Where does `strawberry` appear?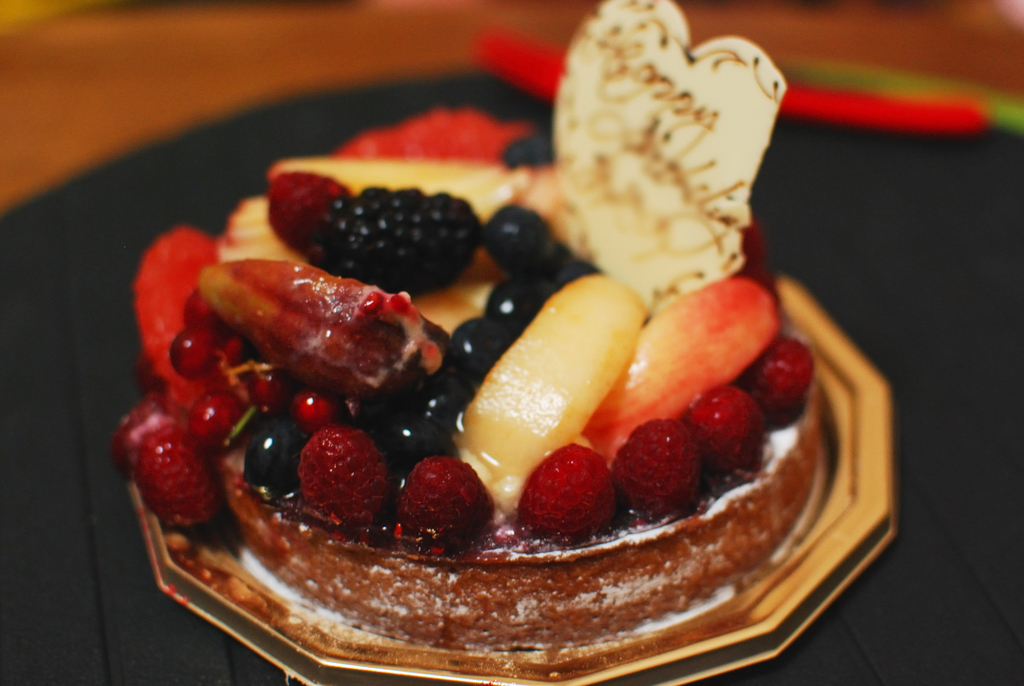
Appears at l=697, t=385, r=771, b=490.
